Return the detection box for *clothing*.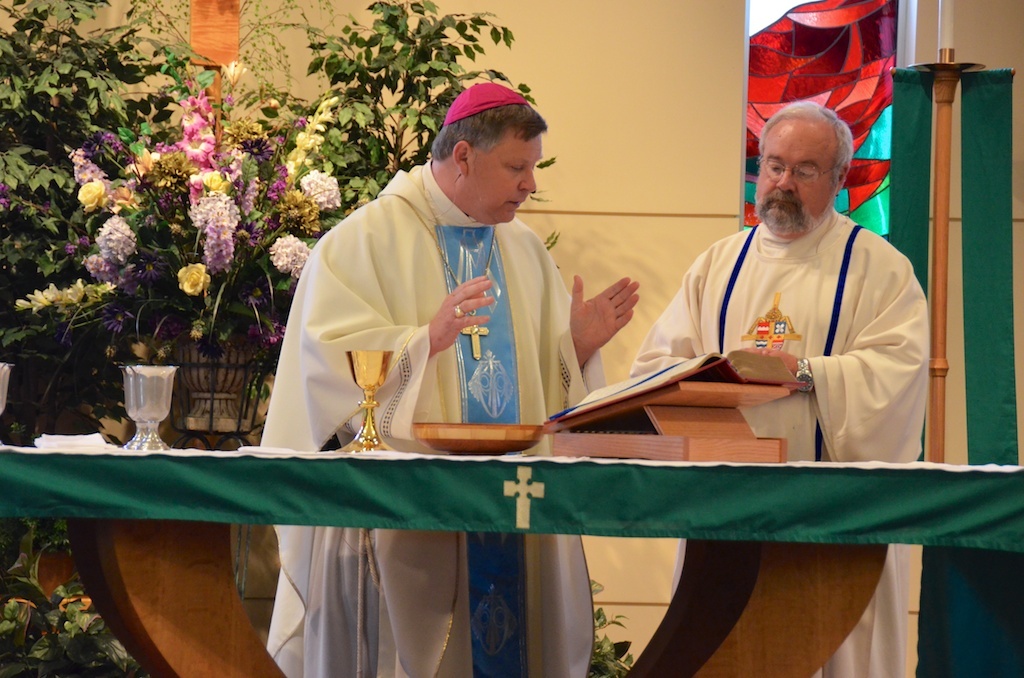
<bbox>258, 159, 605, 677</bbox>.
